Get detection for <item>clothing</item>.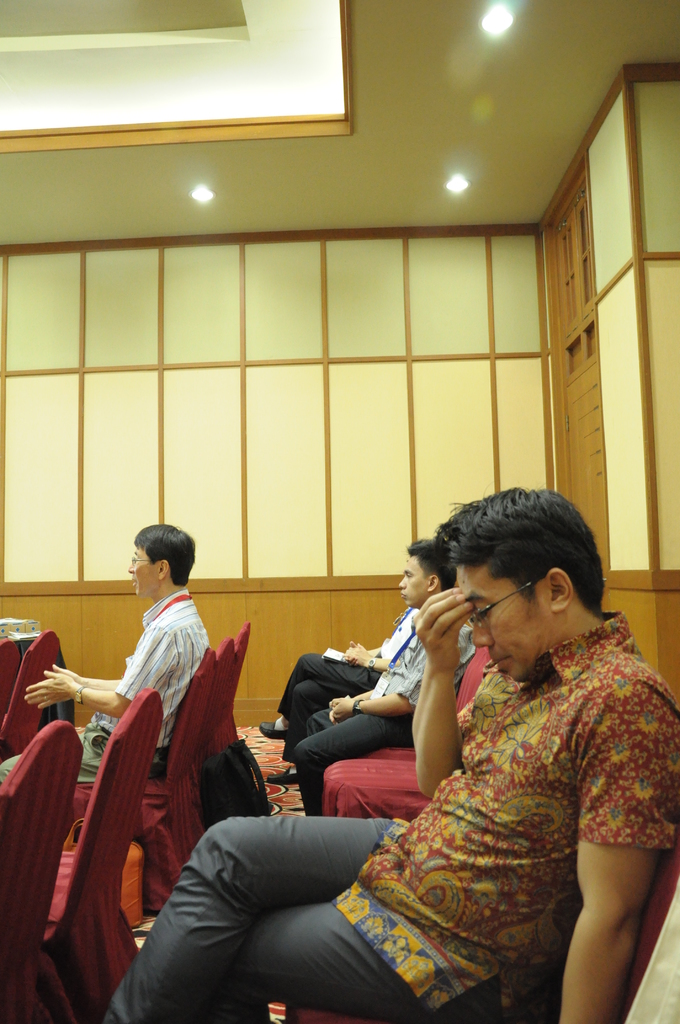
Detection: <box>0,591,203,783</box>.
